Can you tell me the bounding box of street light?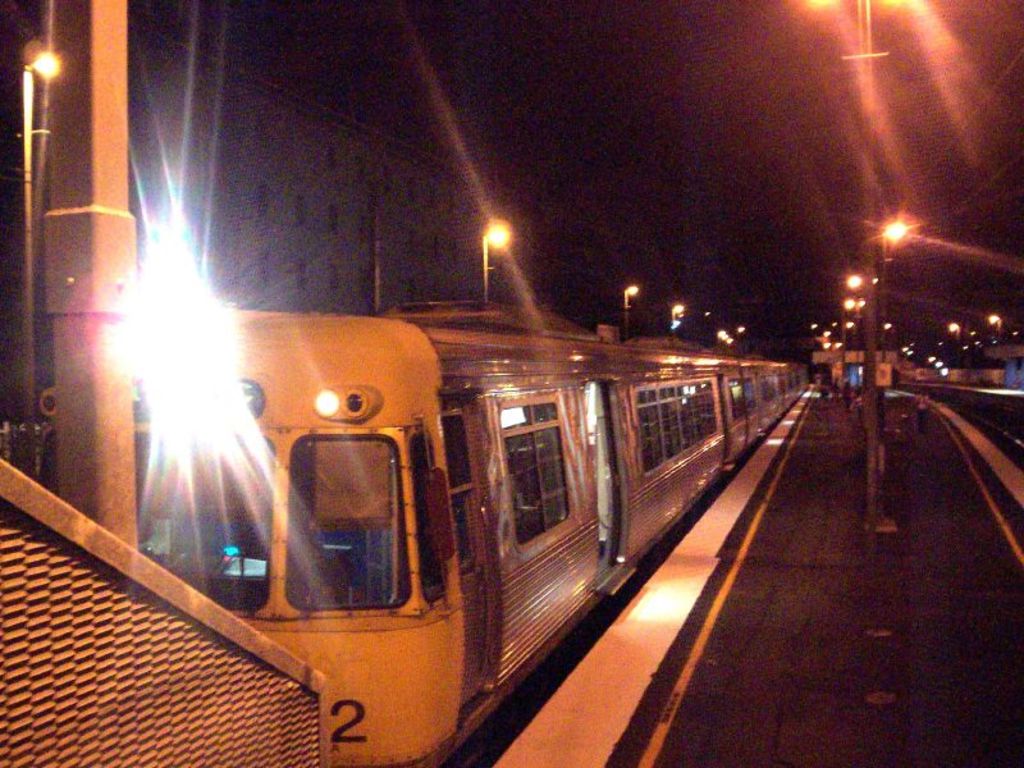
x1=669, y1=303, x2=685, y2=342.
